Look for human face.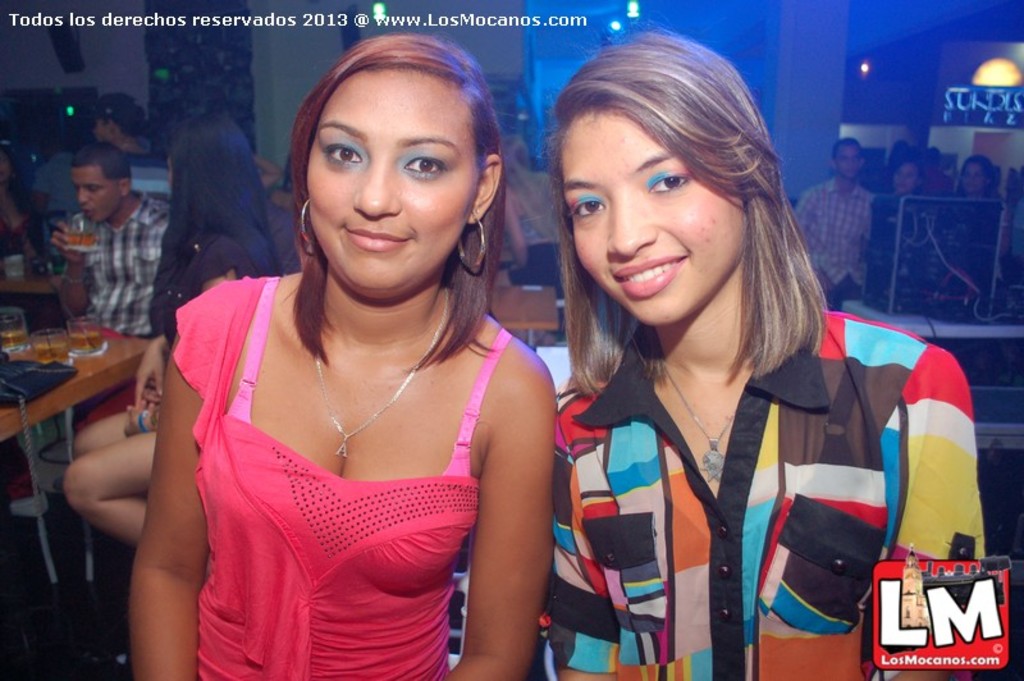
Found: bbox(289, 59, 489, 296).
